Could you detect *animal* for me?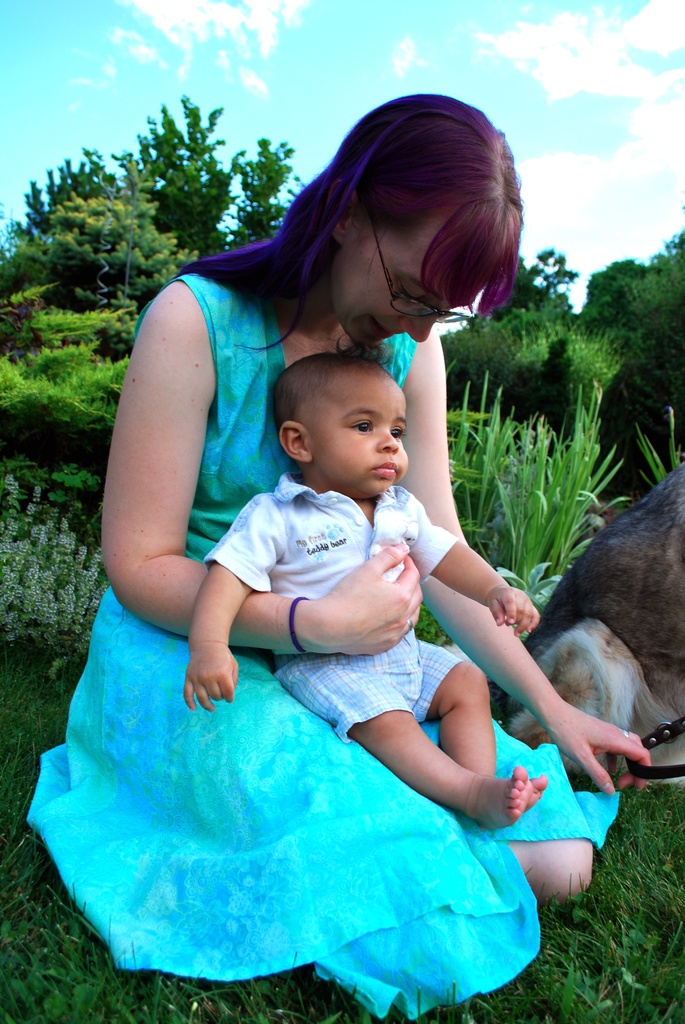
Detection result: box=[443, 464, 684, 791].
